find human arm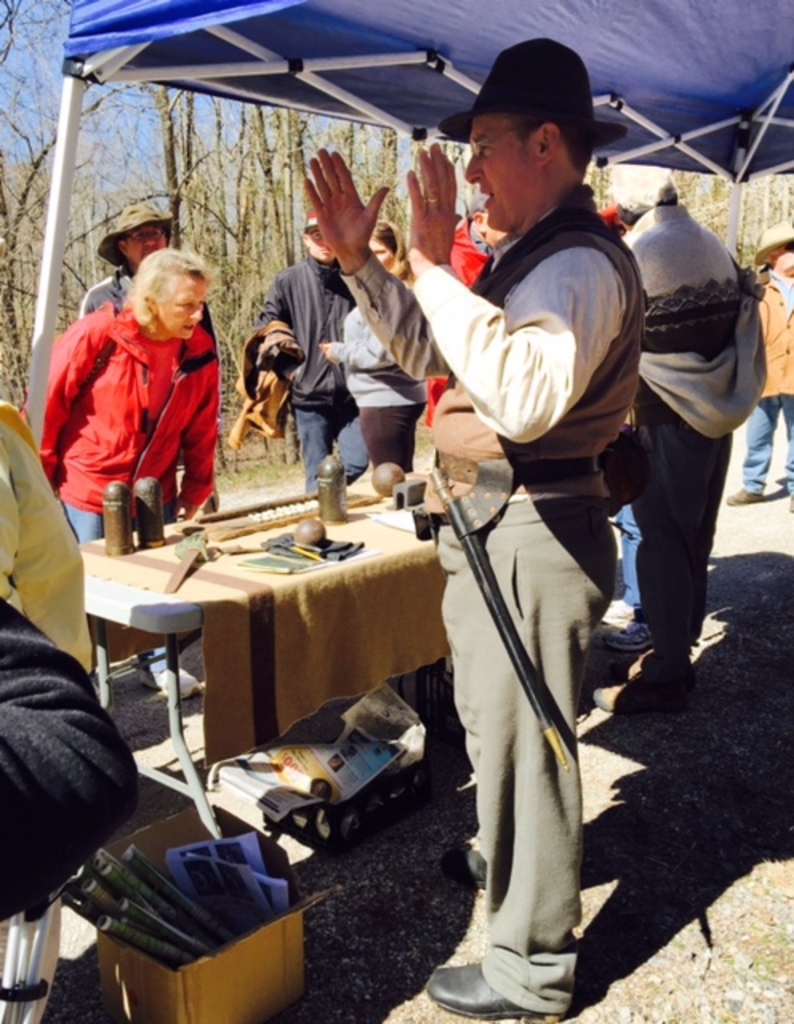
{"left": 42, "top": 312, "right": 125, "bottom": 482}
